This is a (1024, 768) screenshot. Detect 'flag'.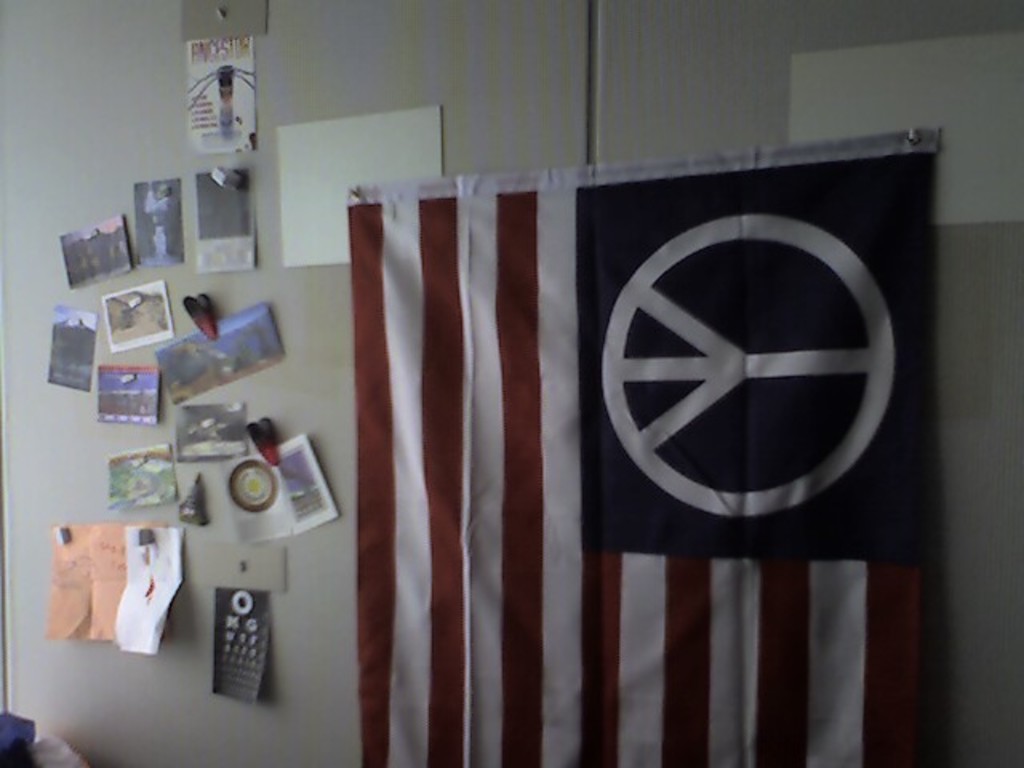
BBox(355, 122, 939, 766).
